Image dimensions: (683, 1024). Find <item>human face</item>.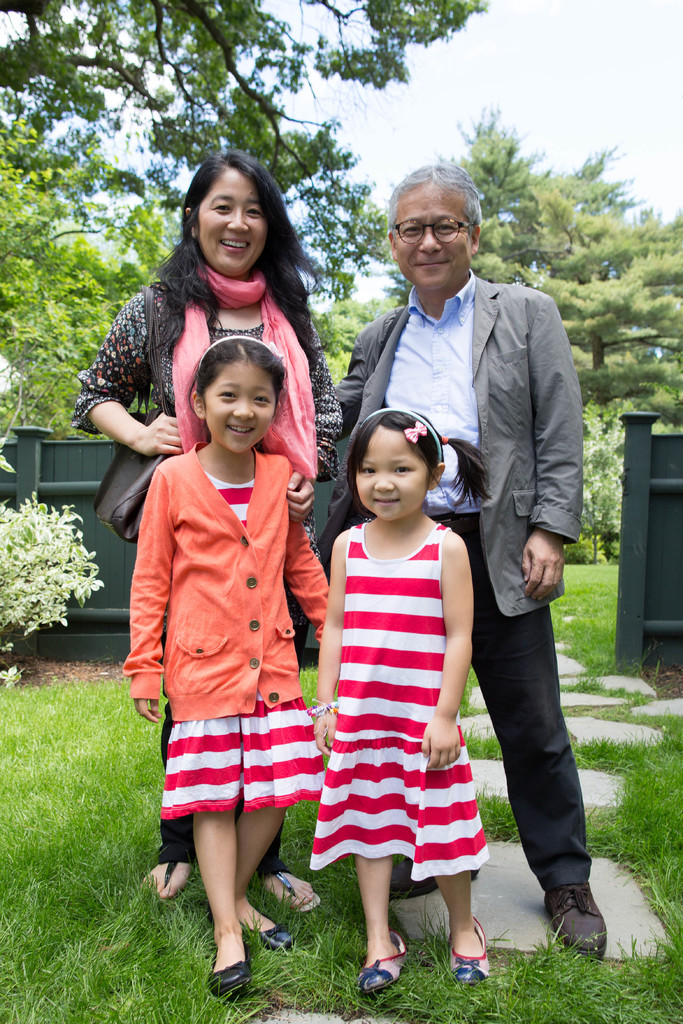
x1=356, y1=423, x2=434, y2=521.
